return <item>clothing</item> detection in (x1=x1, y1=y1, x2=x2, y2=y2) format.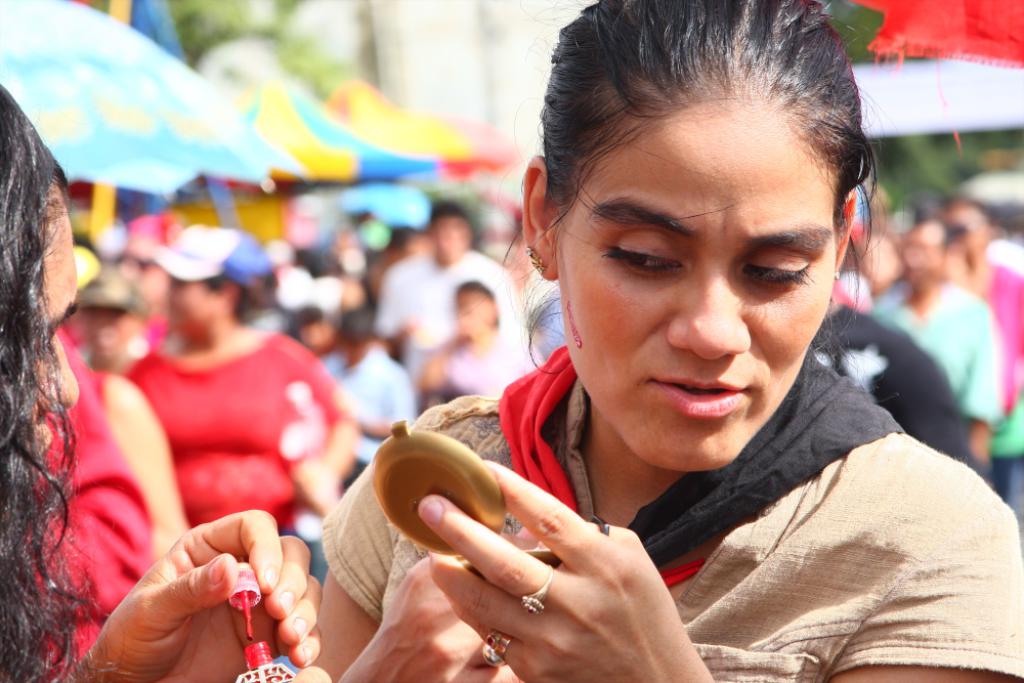
(x1=317, y1=345, x2=417, y2=494).
